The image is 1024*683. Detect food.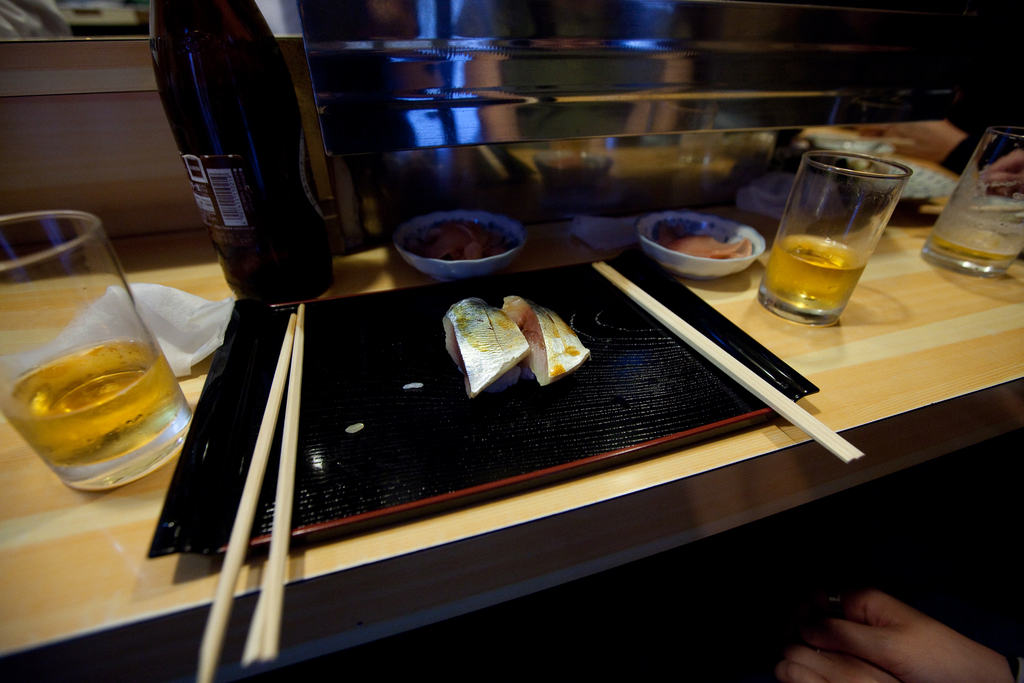
Detection: locate(438, 300, 532, 399).
